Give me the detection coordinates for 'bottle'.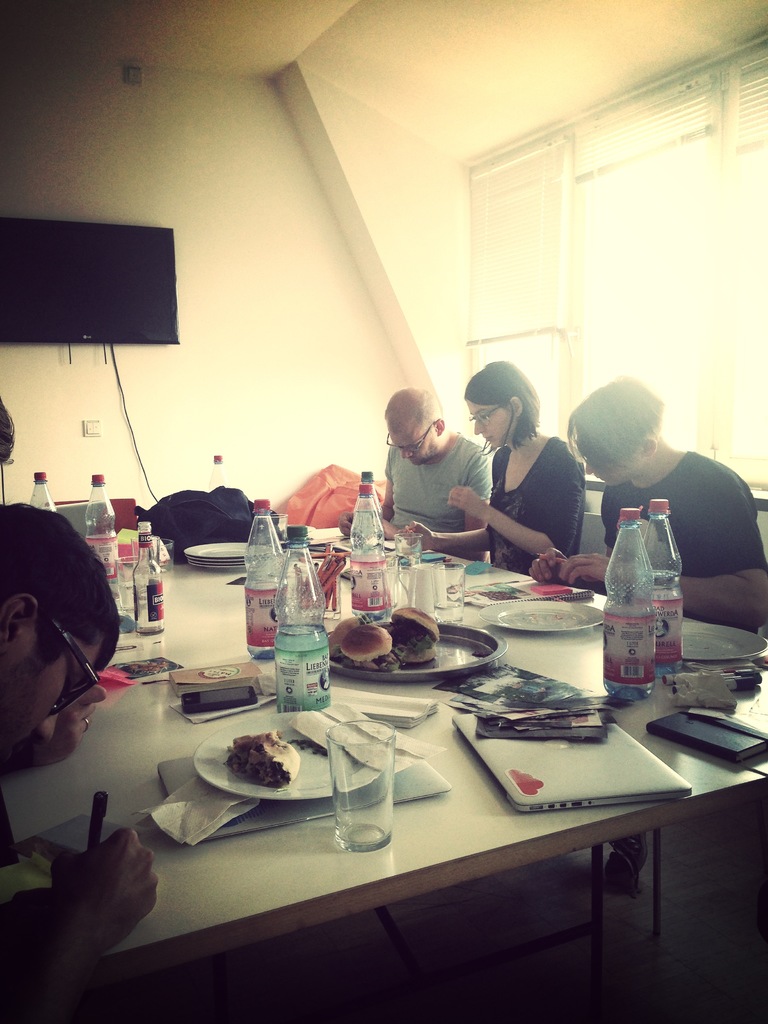
[x1=242, y1=493, x2=284, y2=661].
